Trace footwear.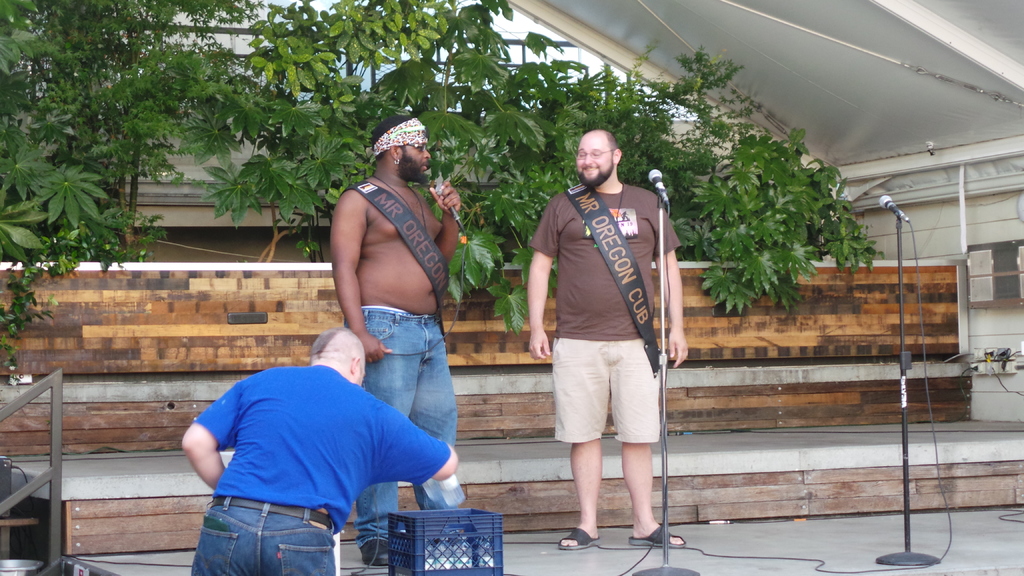
Traced to detection(557, 527, 601, 552).
